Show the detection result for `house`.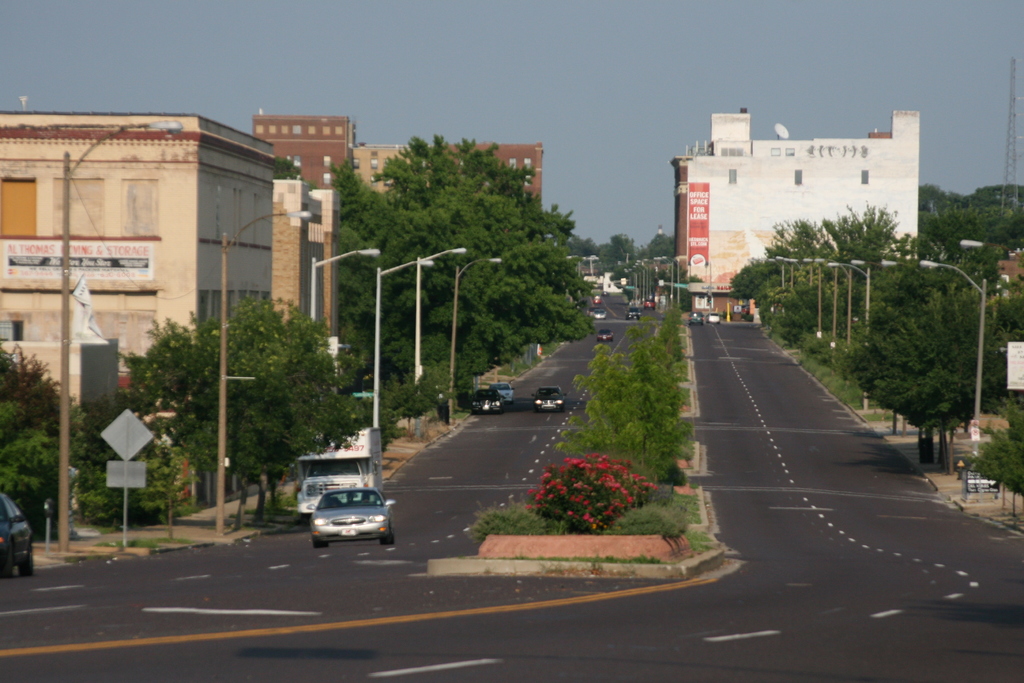
<region>687, 116, 950, 347</region>.
